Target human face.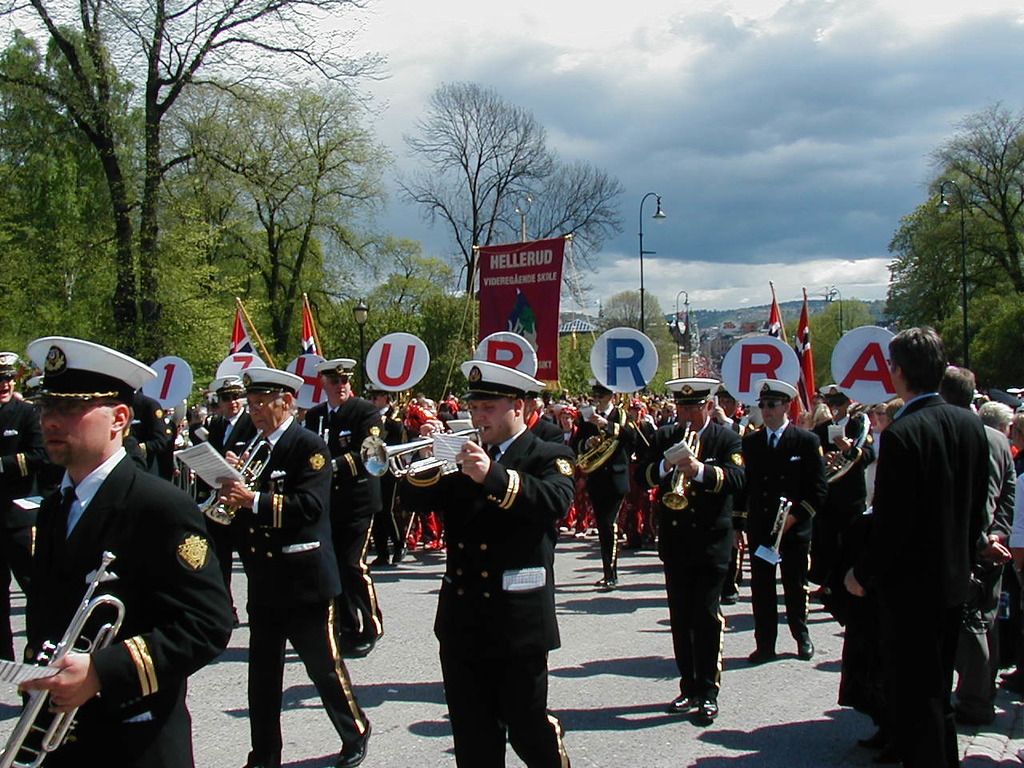
Target region: left=247, top=389, right=281, bottom=430.
